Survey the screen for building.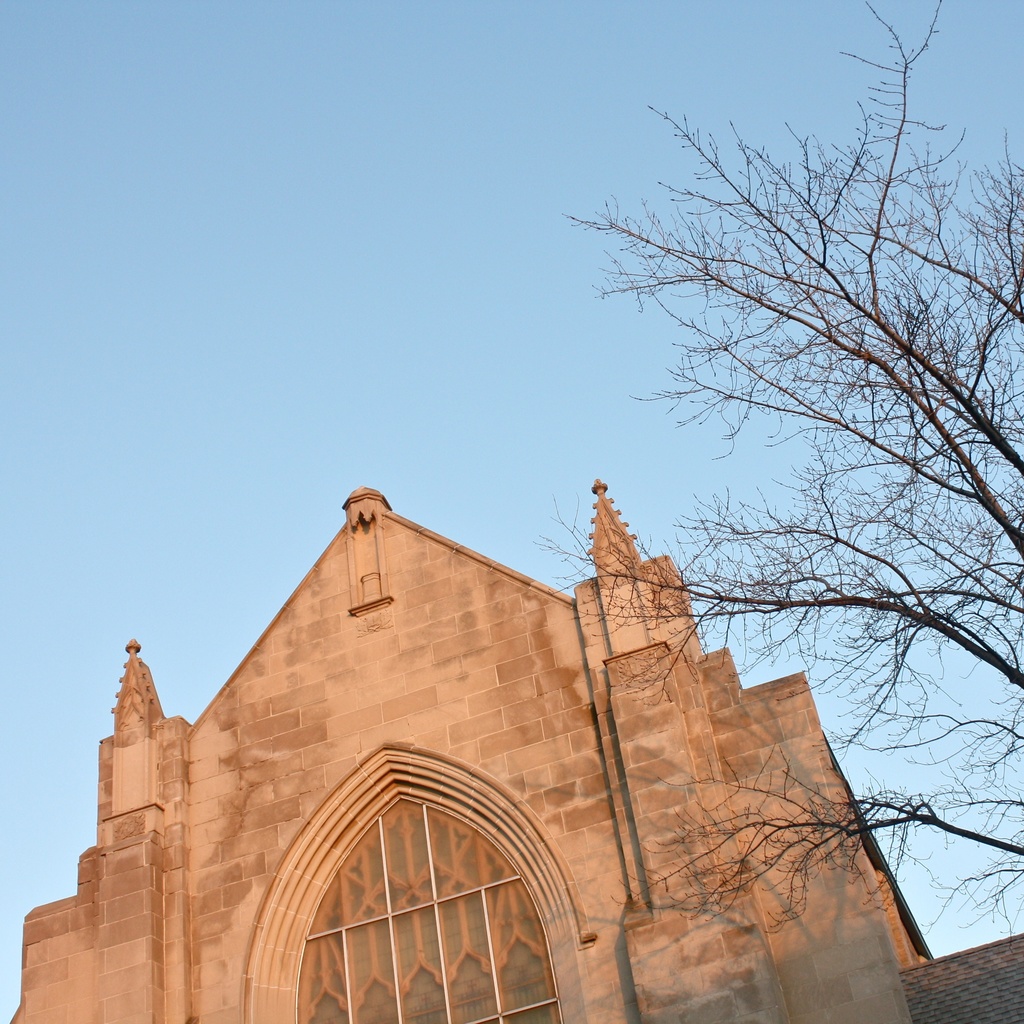
Survey found: <bbox>14, 483, 1023, 1023</bbox>.
